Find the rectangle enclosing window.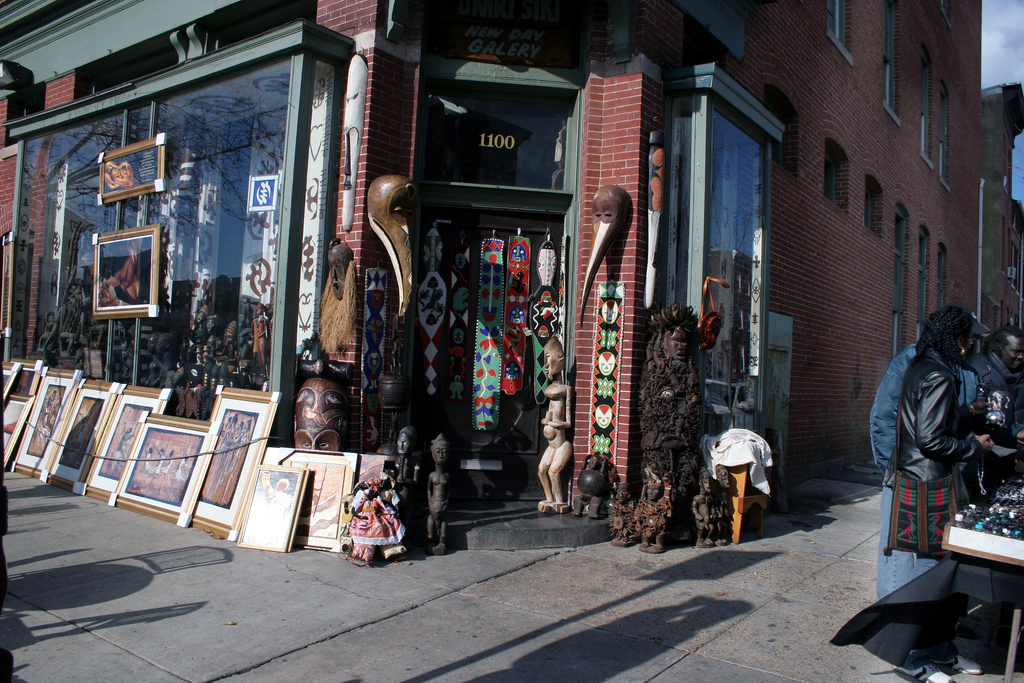
x1=826 y1=0 x2=860 y2=59.
